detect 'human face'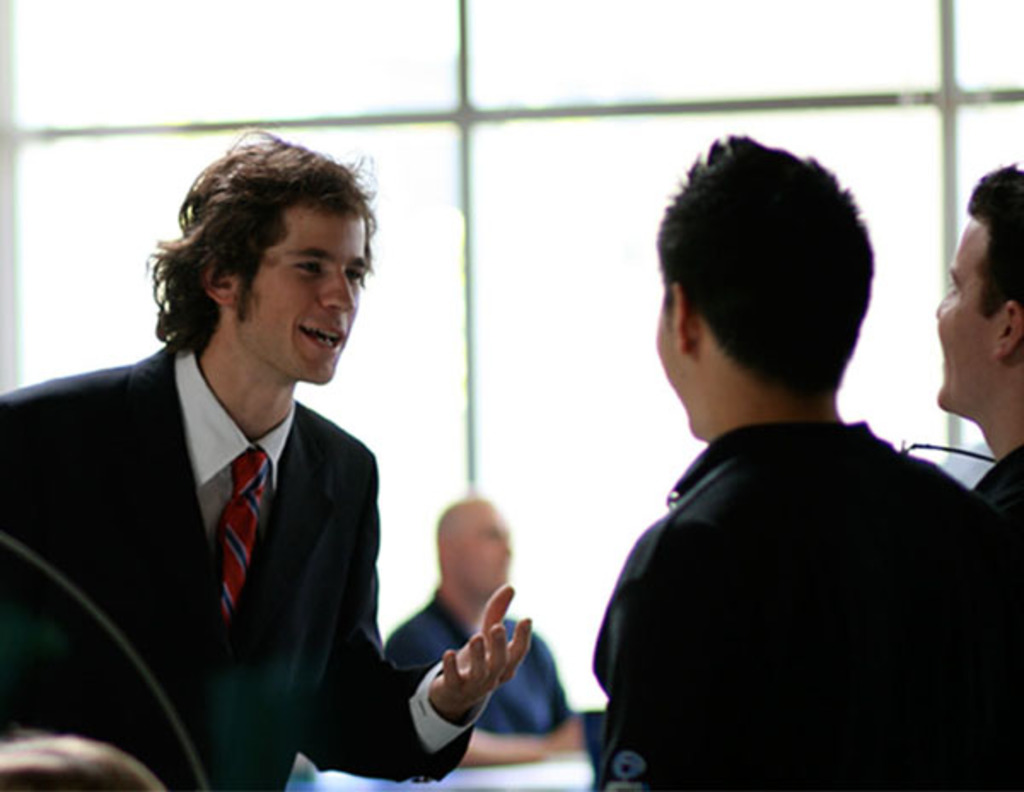
(454,500,509,604)
